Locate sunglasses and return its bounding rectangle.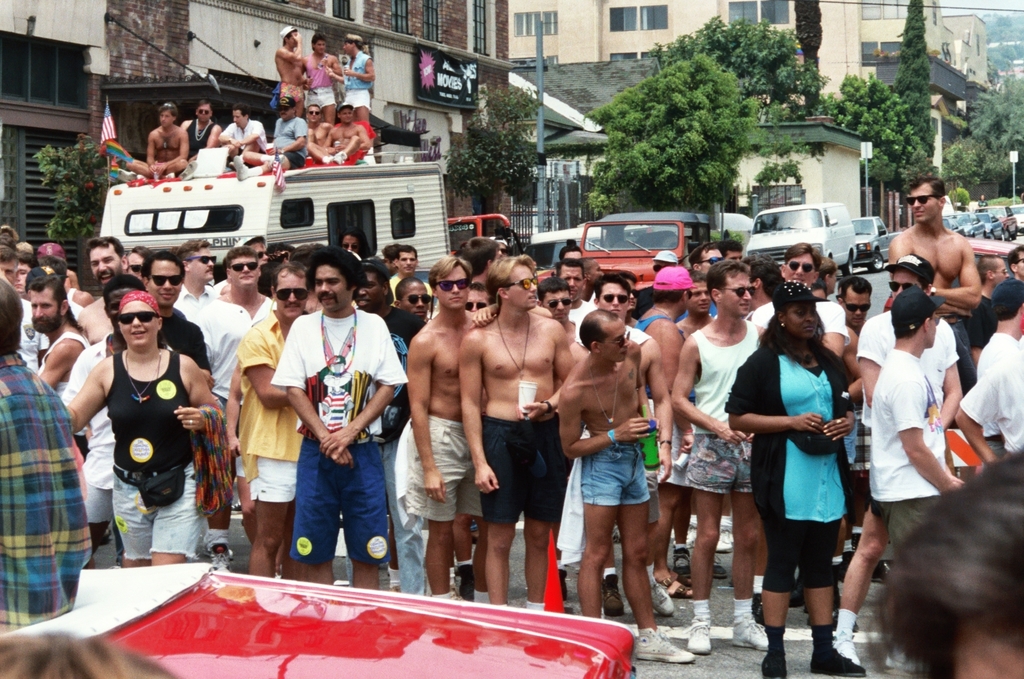
box(908, 193, 936, 204).
